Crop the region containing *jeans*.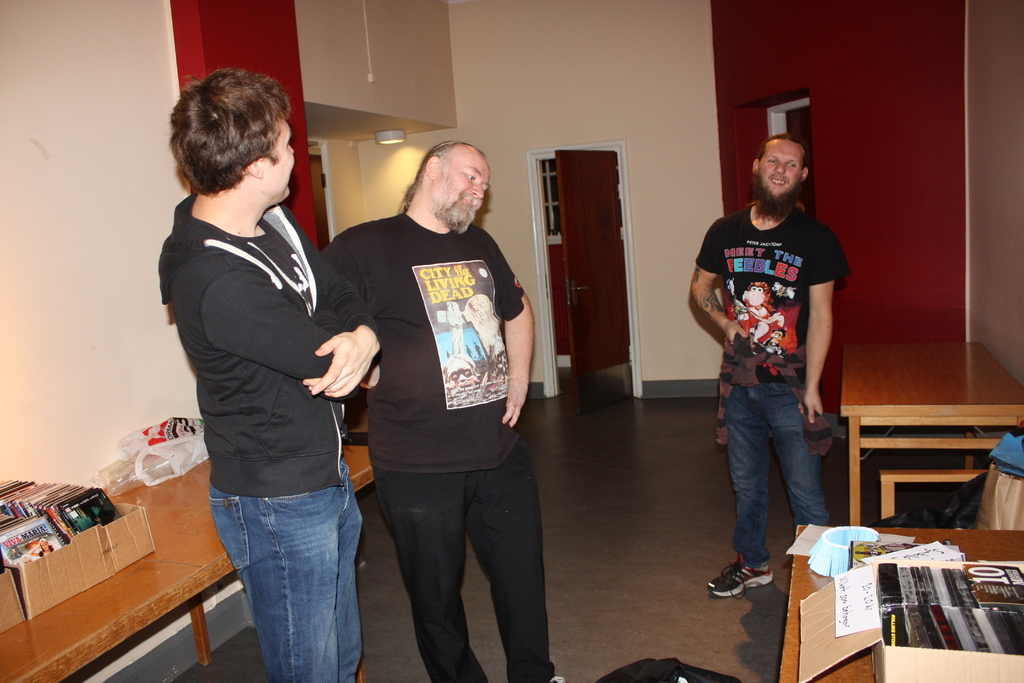
Crop region: (373,440,561,682).
